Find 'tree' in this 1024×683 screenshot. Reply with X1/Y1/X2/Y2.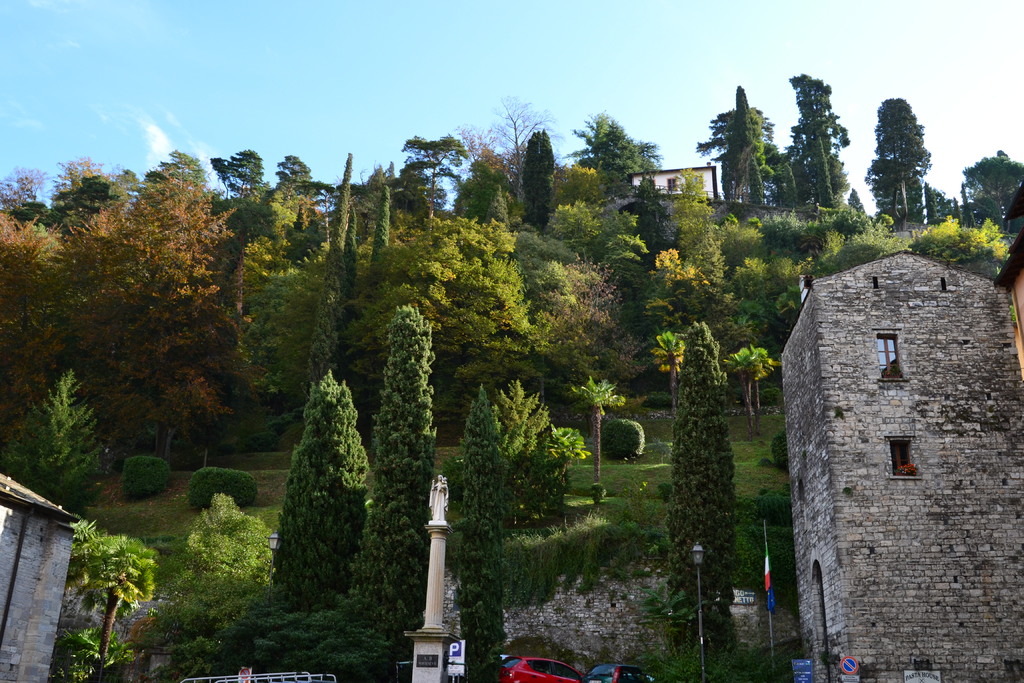
275/339/375/636.
